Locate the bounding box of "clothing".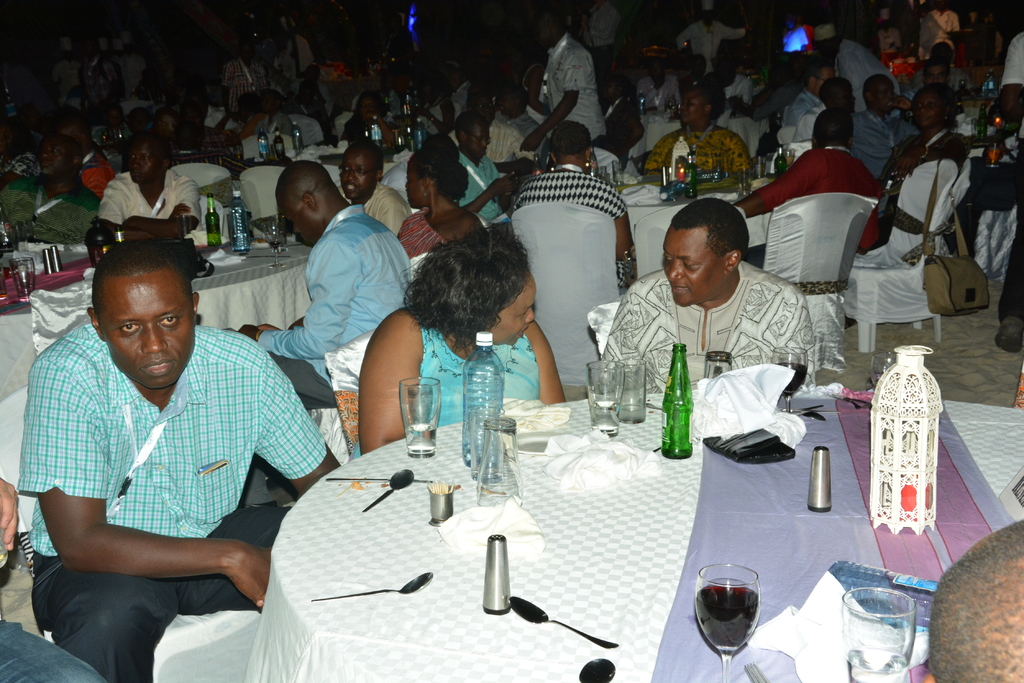
Bounding box: 7 72 438 196.
